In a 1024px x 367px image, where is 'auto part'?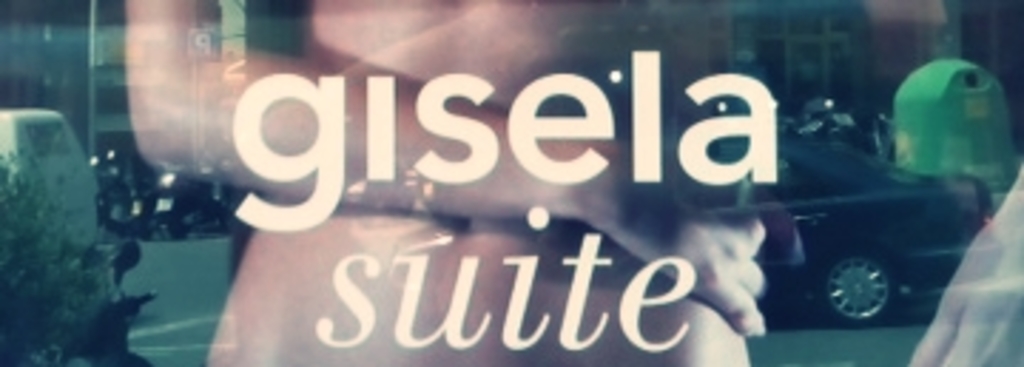
(825, 250, 899, 333).
